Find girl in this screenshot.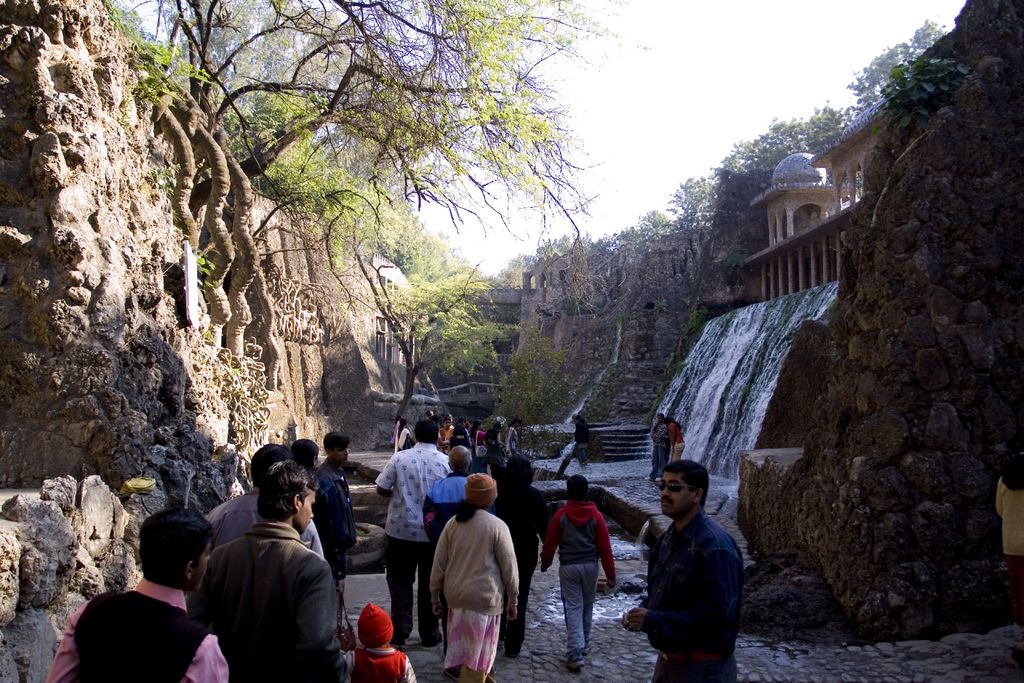
The bounding box for girl is [577, 419, 586, 463].
